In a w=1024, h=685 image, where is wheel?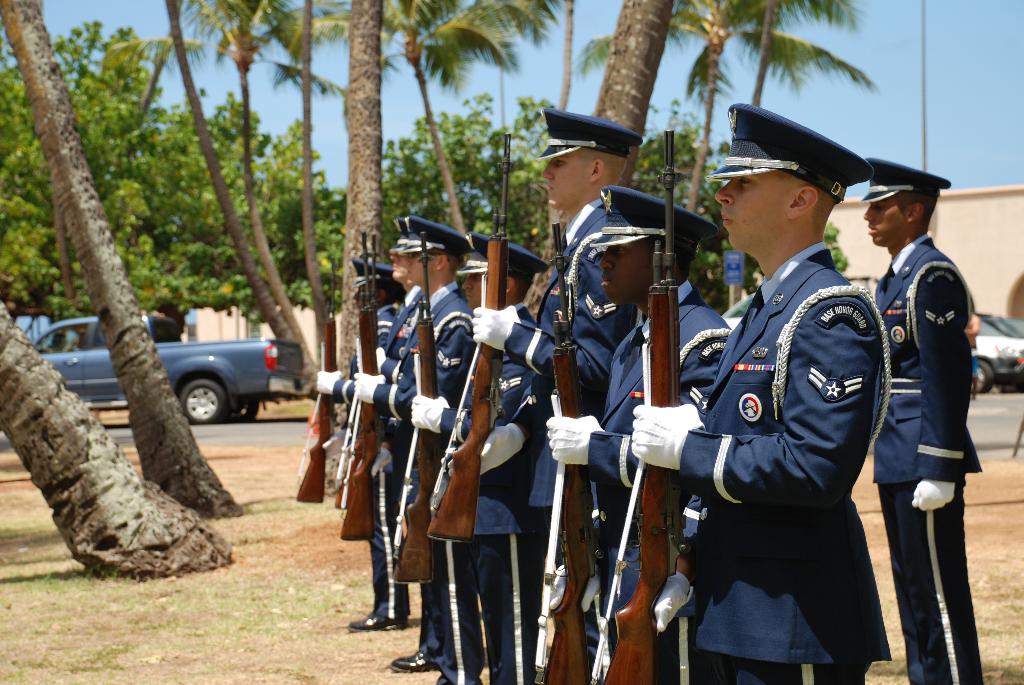
x1=178, y1=379, x2=225, y2=423.
